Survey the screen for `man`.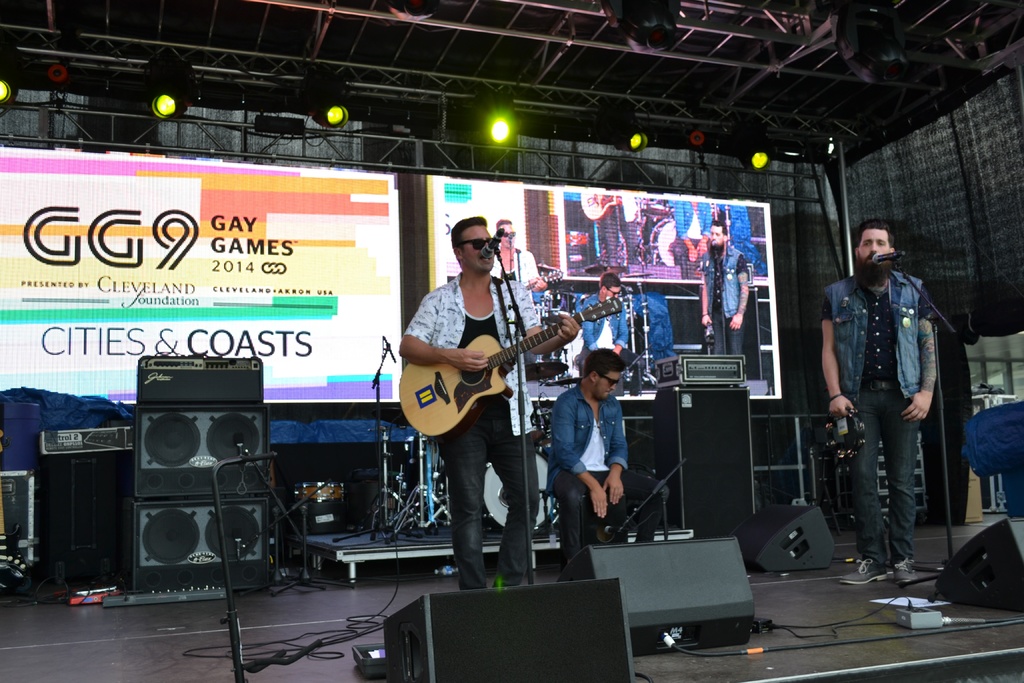
Survey found: bbox=(489, 215, 543, 309).
